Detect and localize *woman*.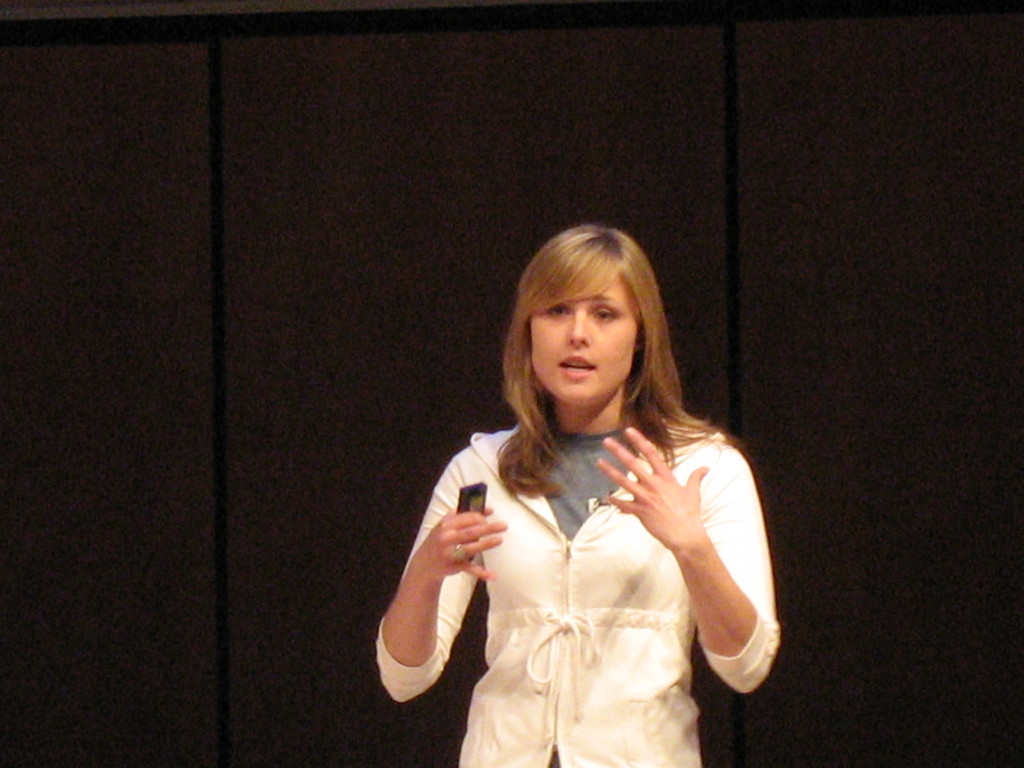
Localized at <bbox>371, 223, 783, 767</bbox>.
